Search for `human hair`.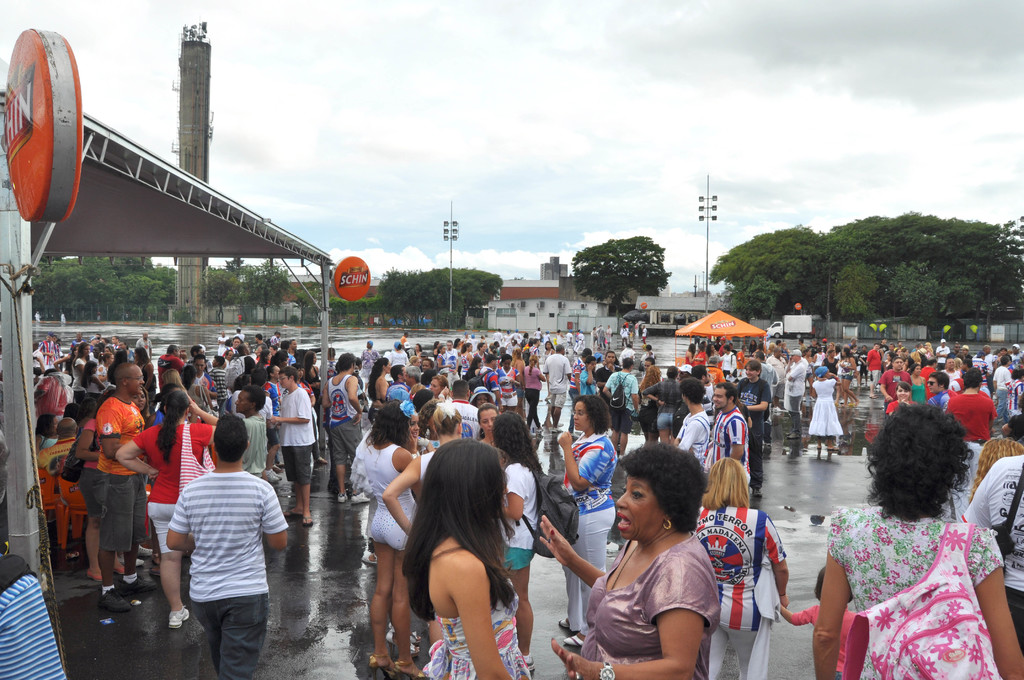
Found at 728, 331, 959, 396.
